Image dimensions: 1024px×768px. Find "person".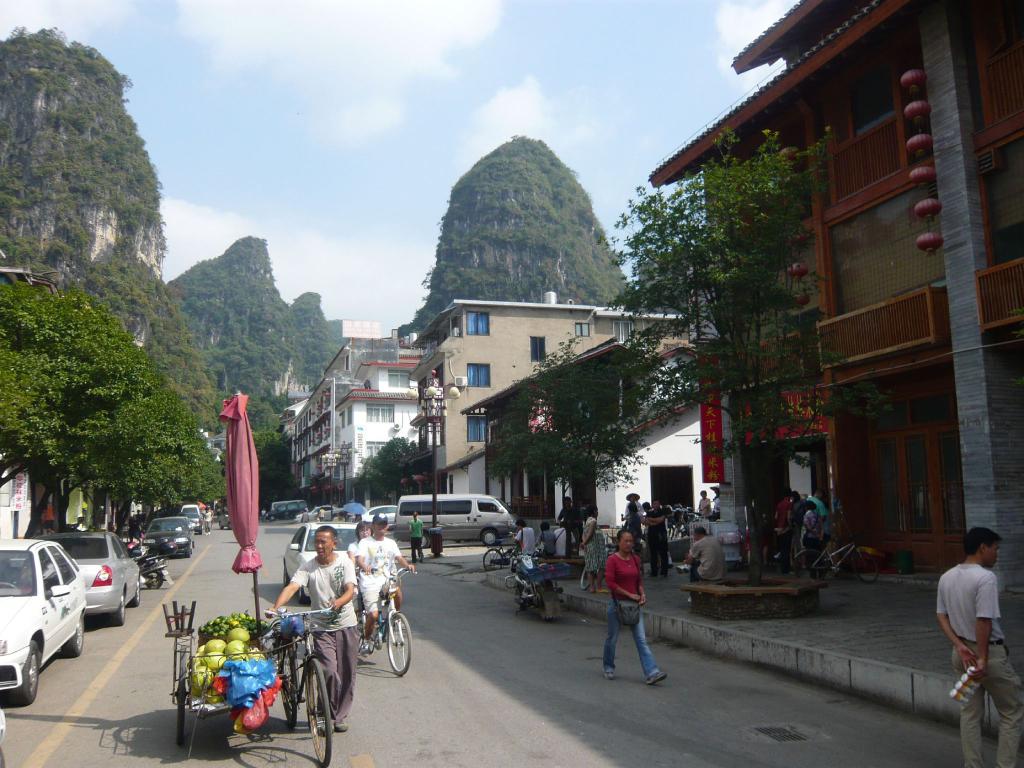
538/520/556/554.
